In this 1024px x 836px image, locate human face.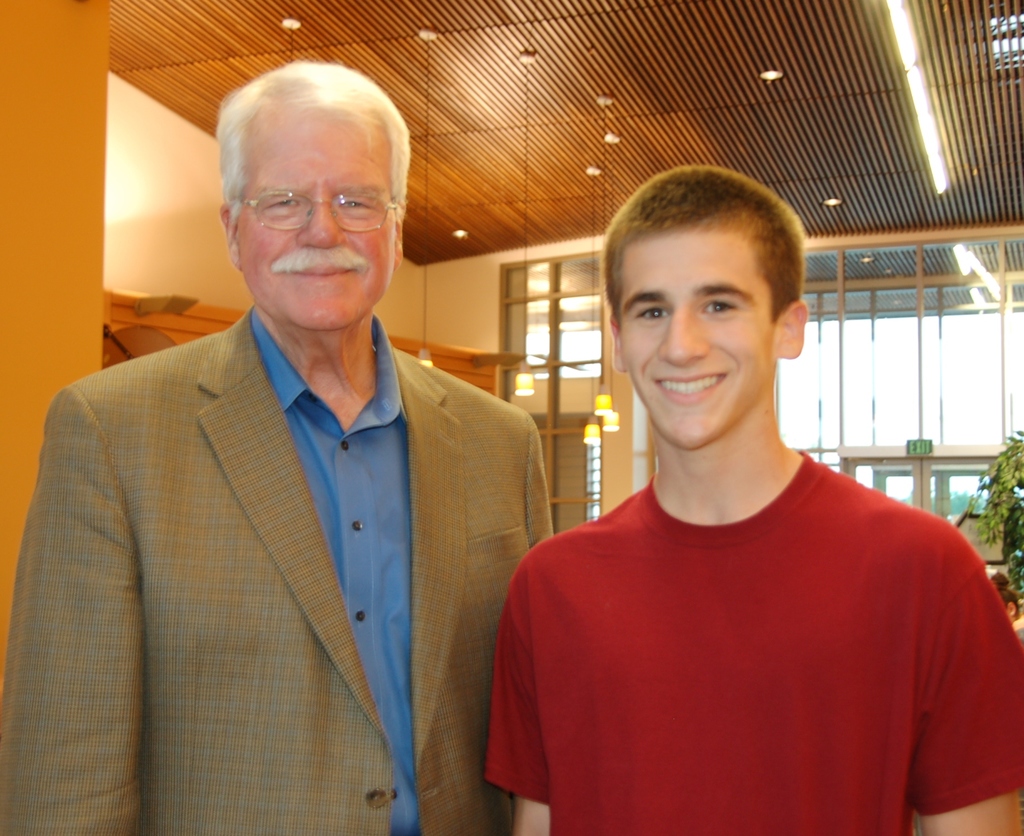
Bounding box: <region>230, 102, 399, 332</region>.
